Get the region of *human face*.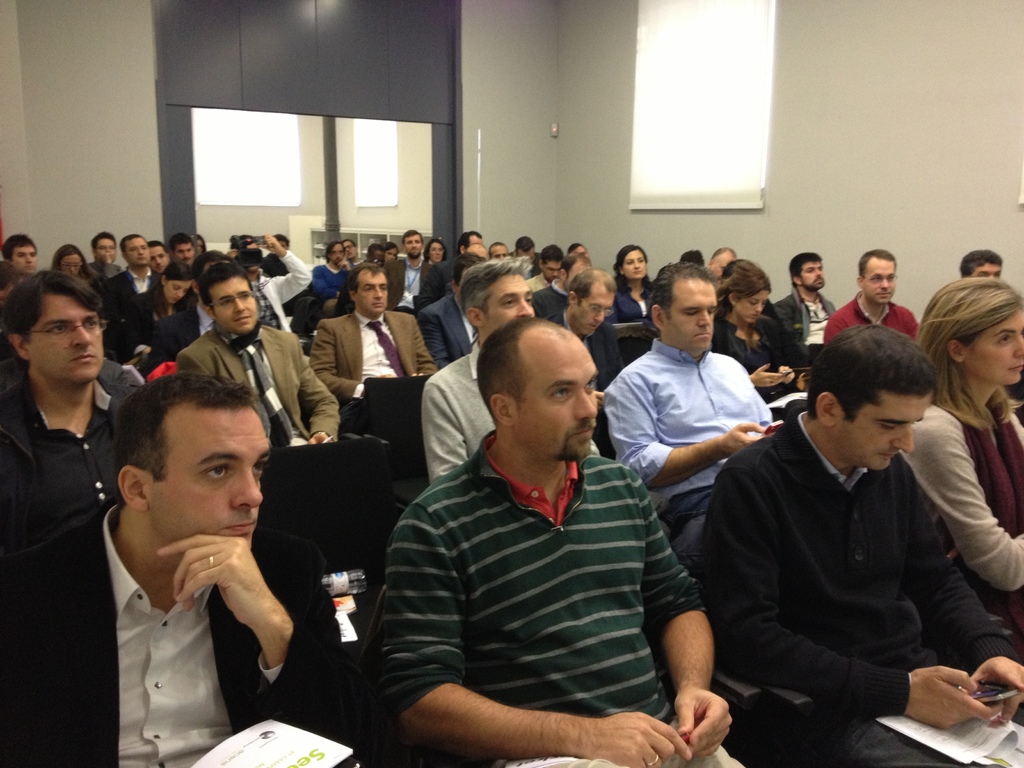
[x1=330, y1=247, x2=345, y2=267].
